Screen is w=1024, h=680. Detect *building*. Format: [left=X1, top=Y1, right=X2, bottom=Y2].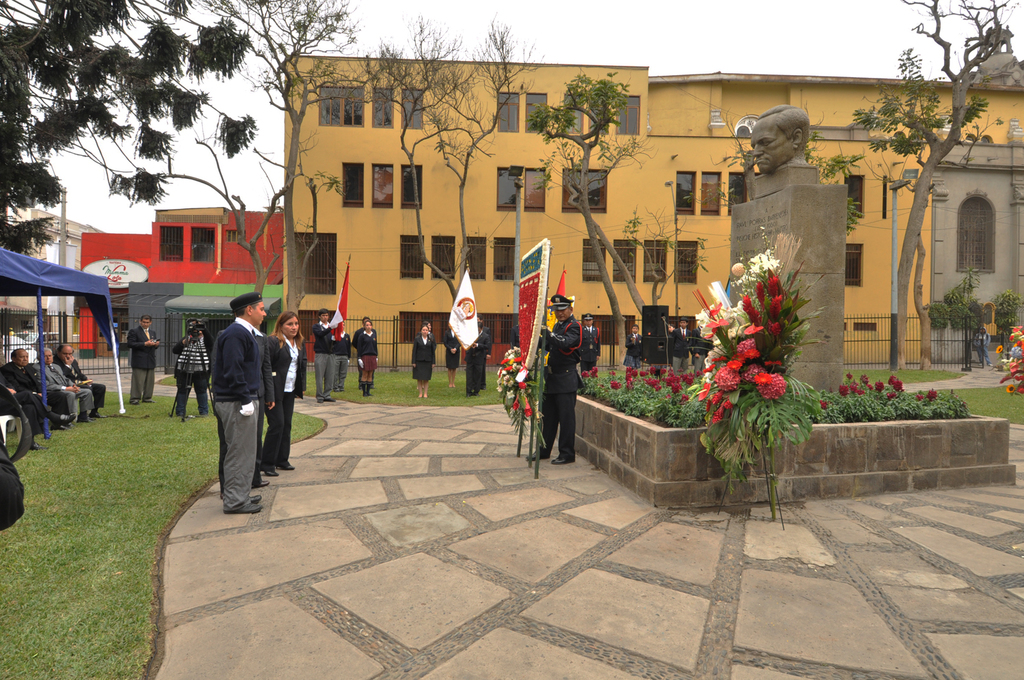
[left=80, top=203, right=278, bottom=367].
